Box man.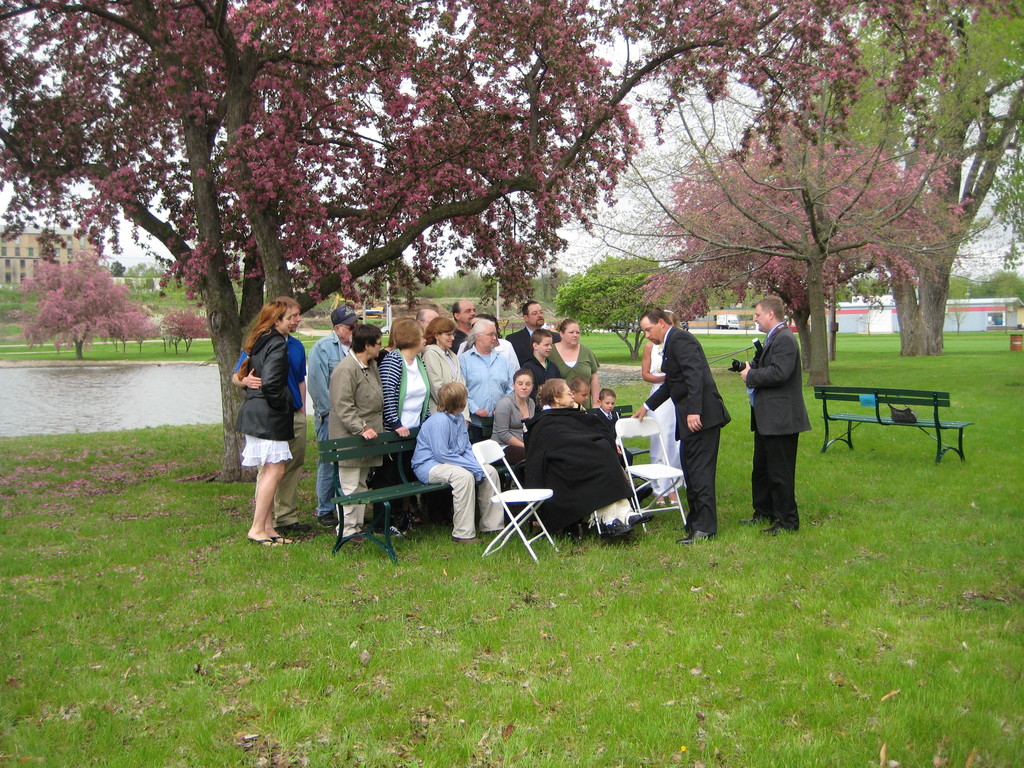
region(507, 299, 562, 364).
